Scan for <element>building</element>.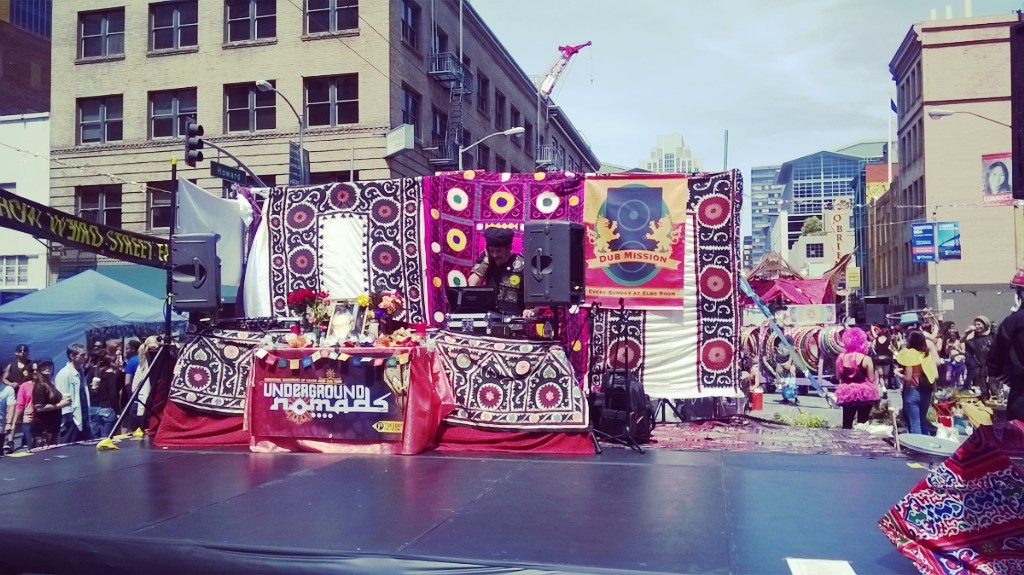
Scan result: left=866, top=3, right=1023, bottom=290.
